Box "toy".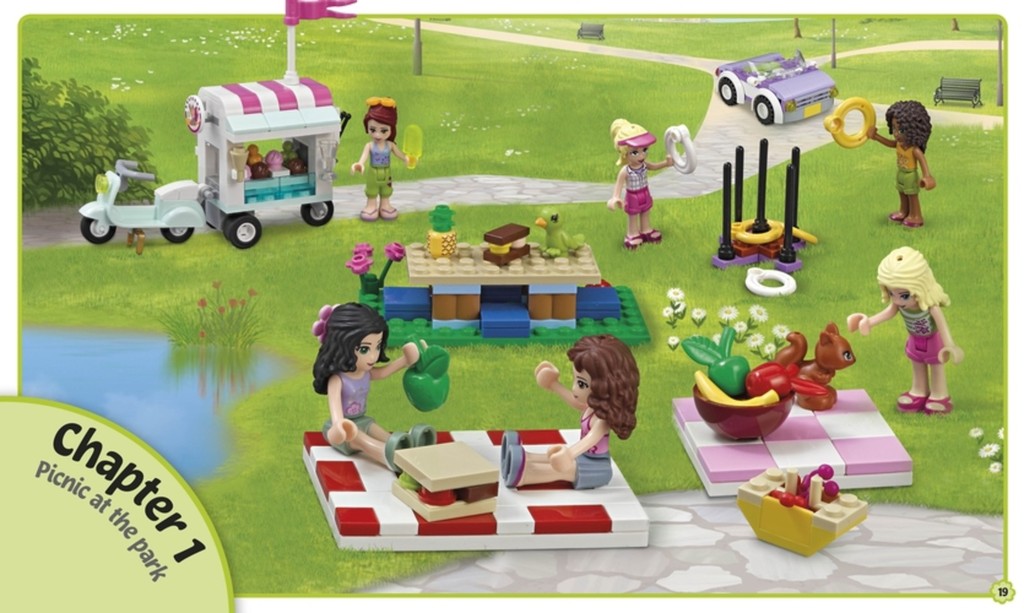
x1=351 y1=97 x2=426 y2=210.
